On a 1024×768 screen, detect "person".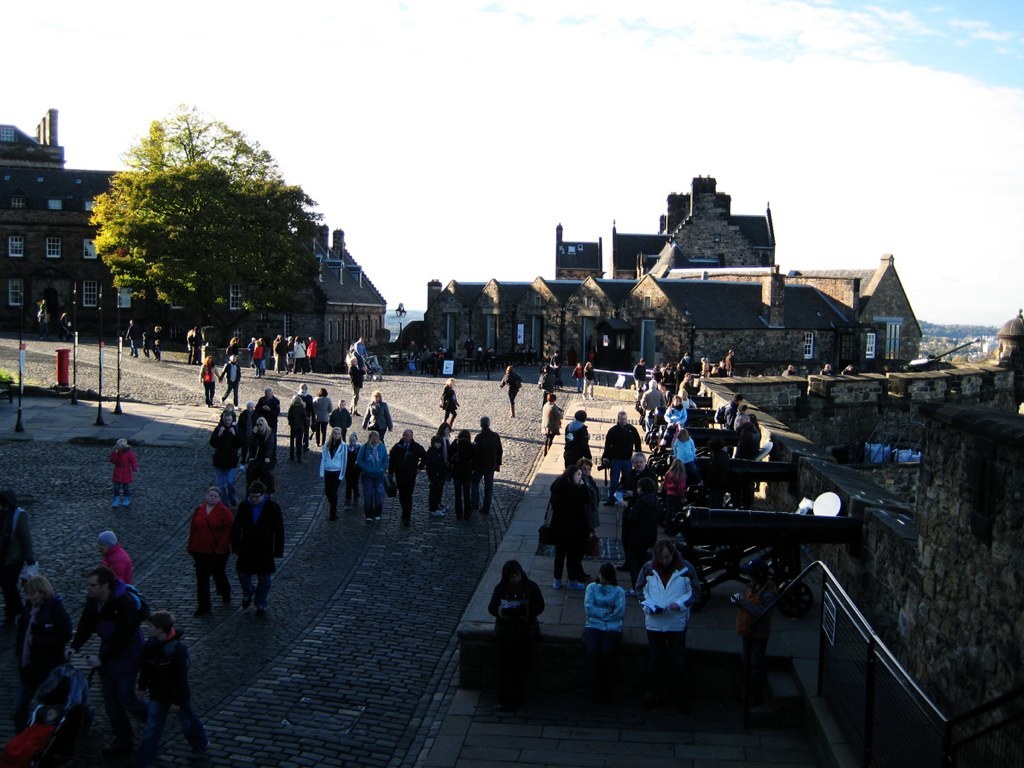
detection(581, 556, 630, 726).
